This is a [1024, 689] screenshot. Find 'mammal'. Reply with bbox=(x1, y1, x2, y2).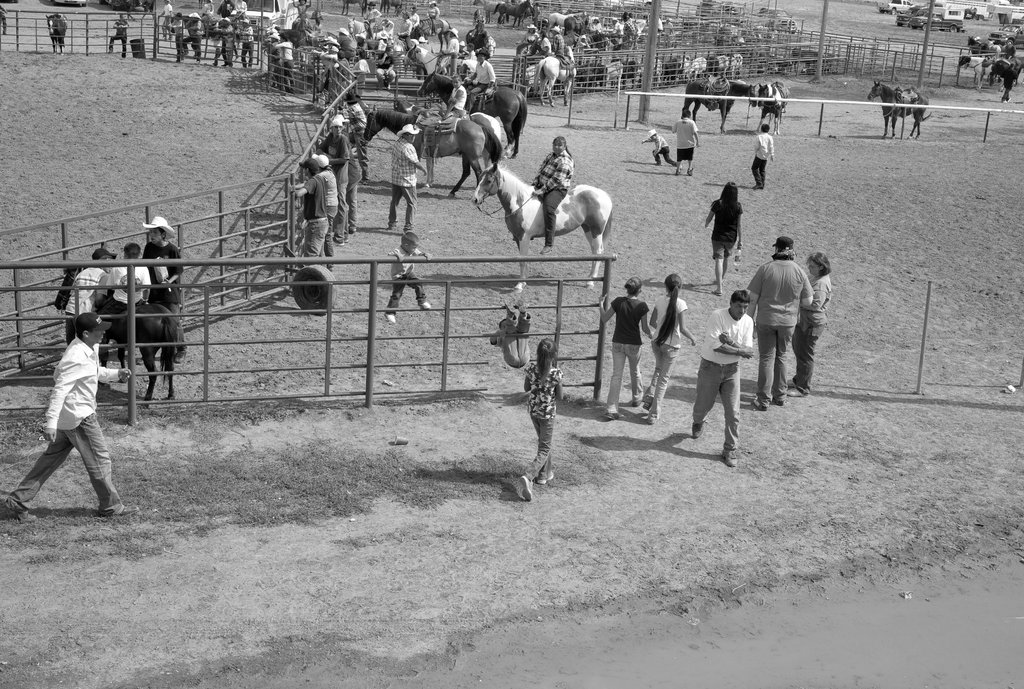
bbox=(471, 163, 616, 291).
